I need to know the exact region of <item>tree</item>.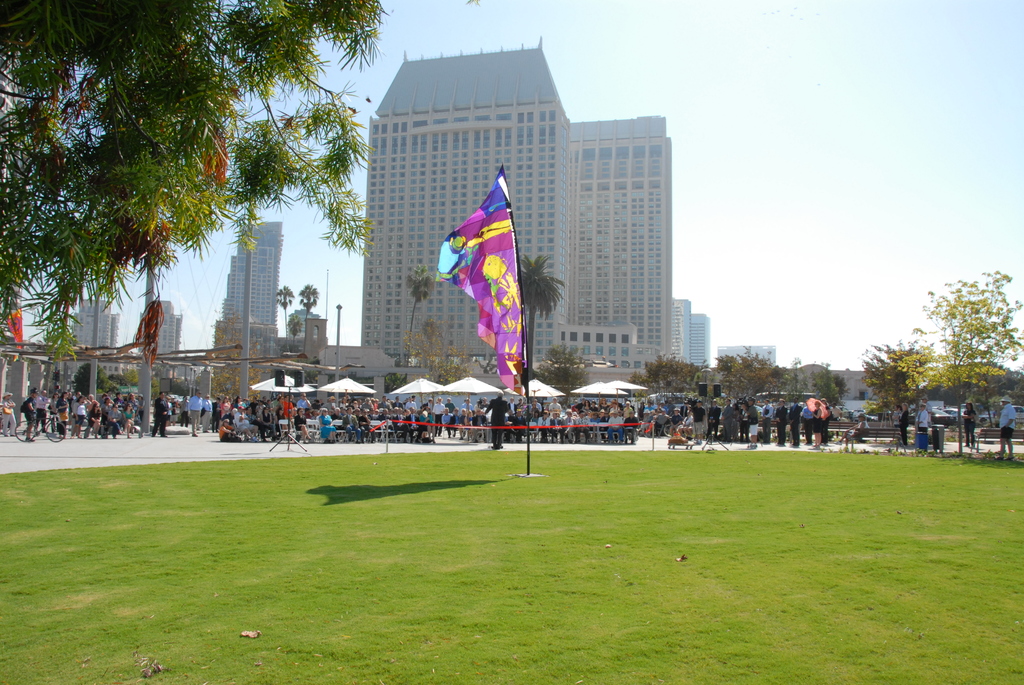
Region: box=[513, 253, 572, 378].
